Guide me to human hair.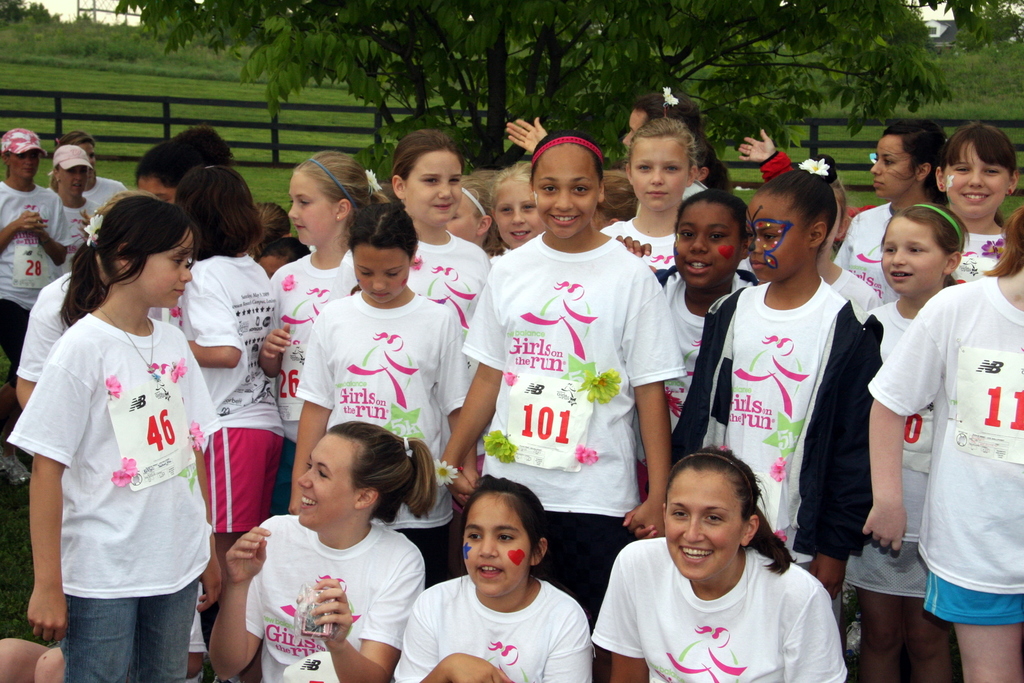
Guidance: l=492, t=158, r=553, b=205.
